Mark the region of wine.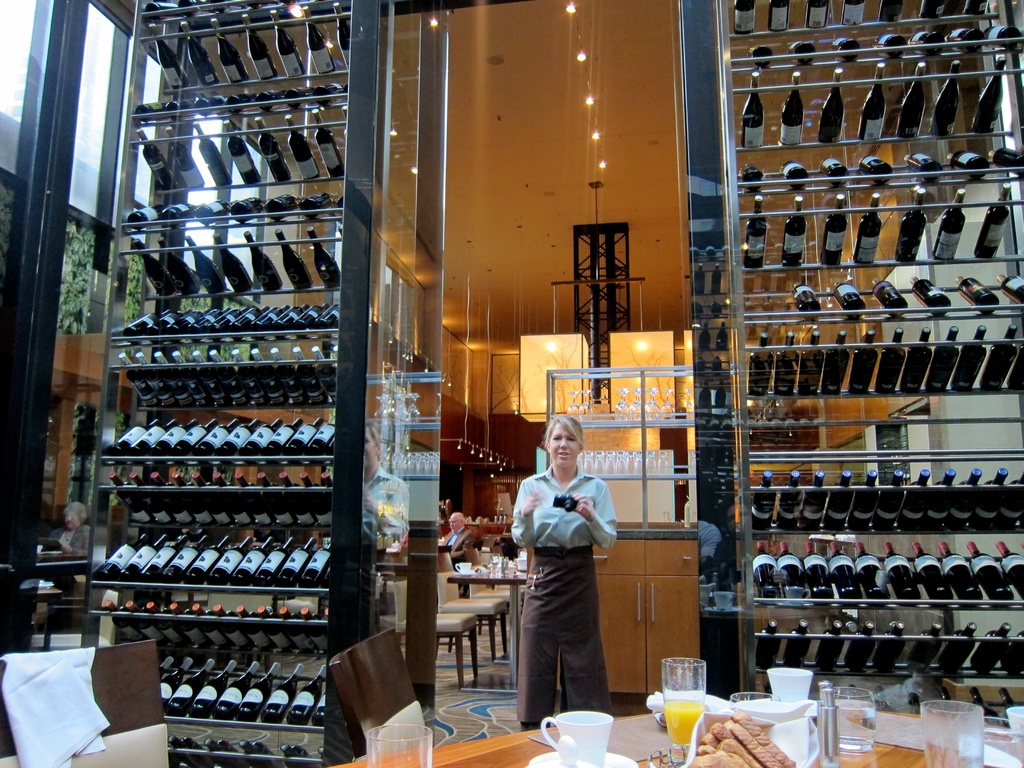
Region: locate(879, 328, 904, 393).
